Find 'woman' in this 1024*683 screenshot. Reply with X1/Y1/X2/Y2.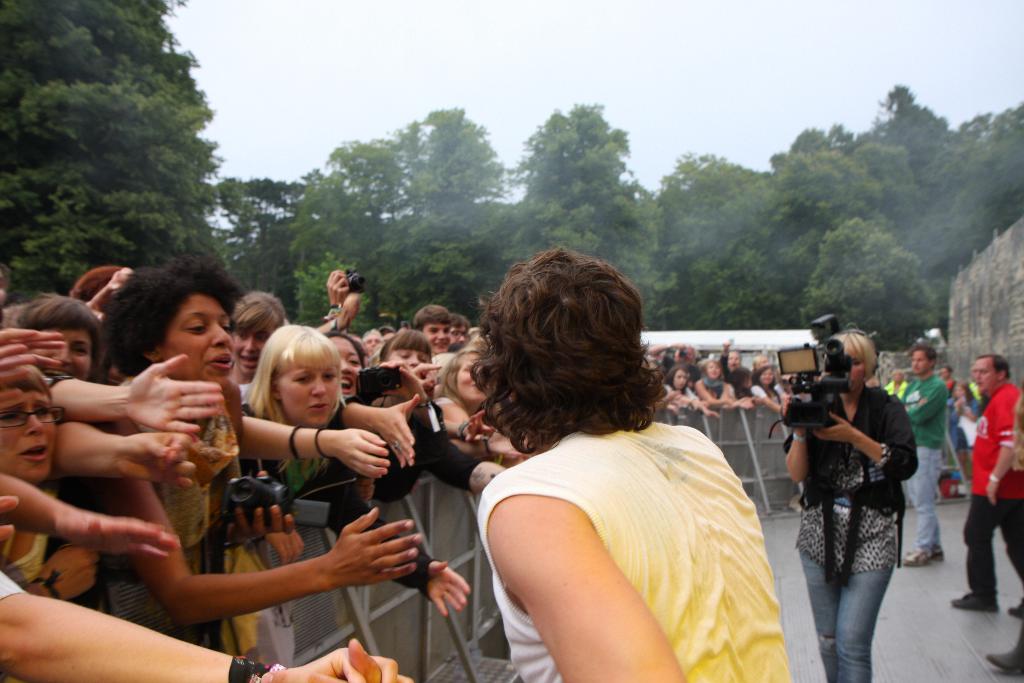
943/381/981/482.
